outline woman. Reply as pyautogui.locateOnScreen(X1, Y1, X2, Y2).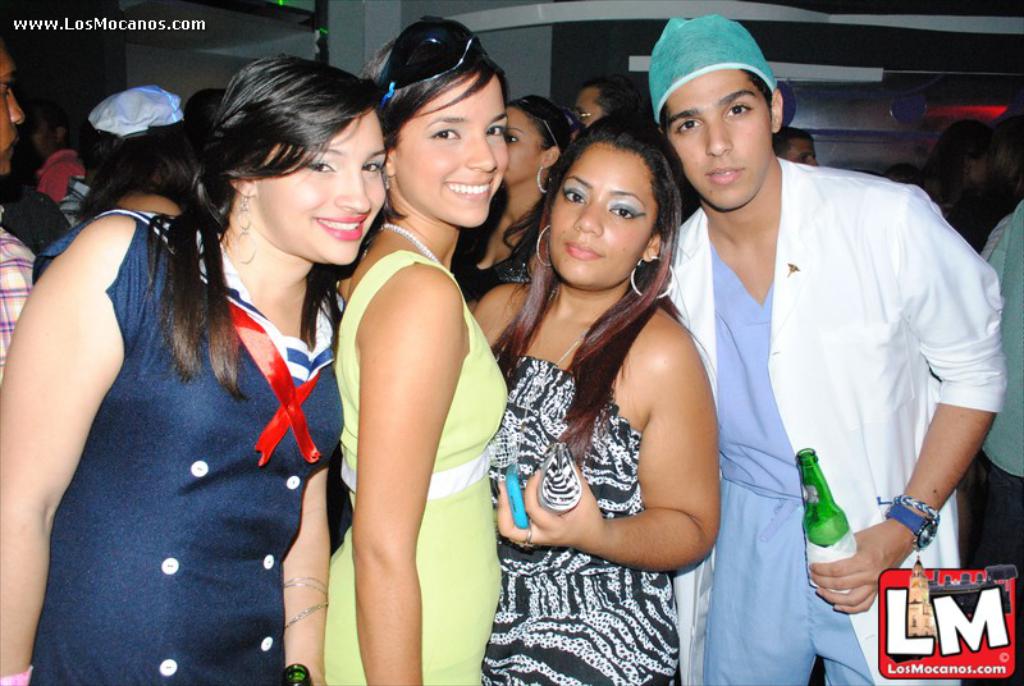
pyautogui.locateOnScreen(452, 84, 579, 388).
